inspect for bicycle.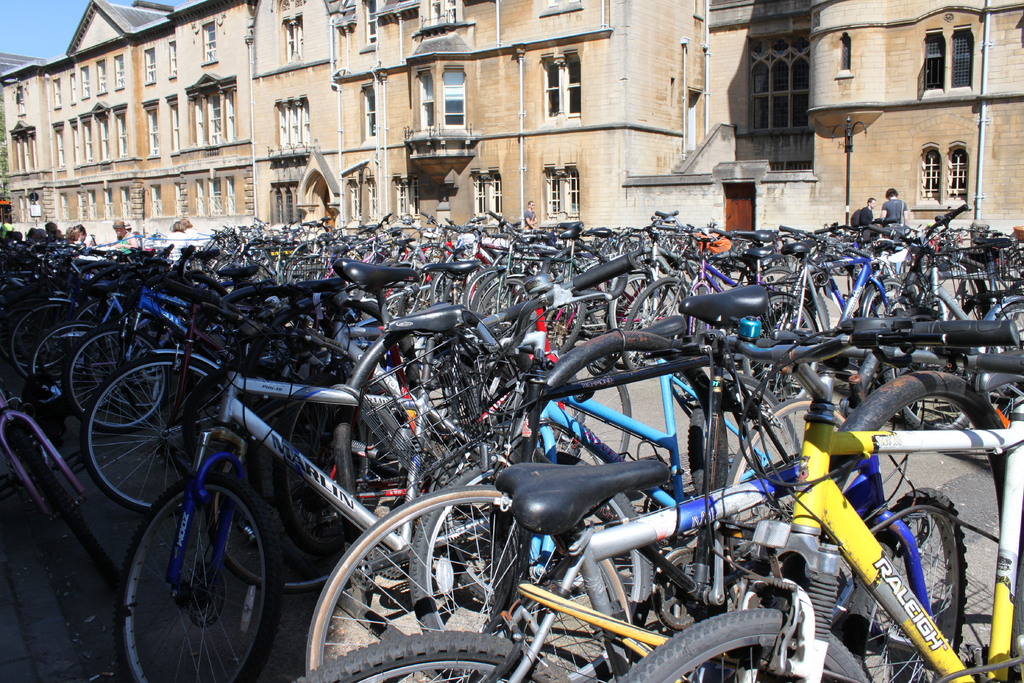
Inspection: locate(618, 313, 1023, 682).
